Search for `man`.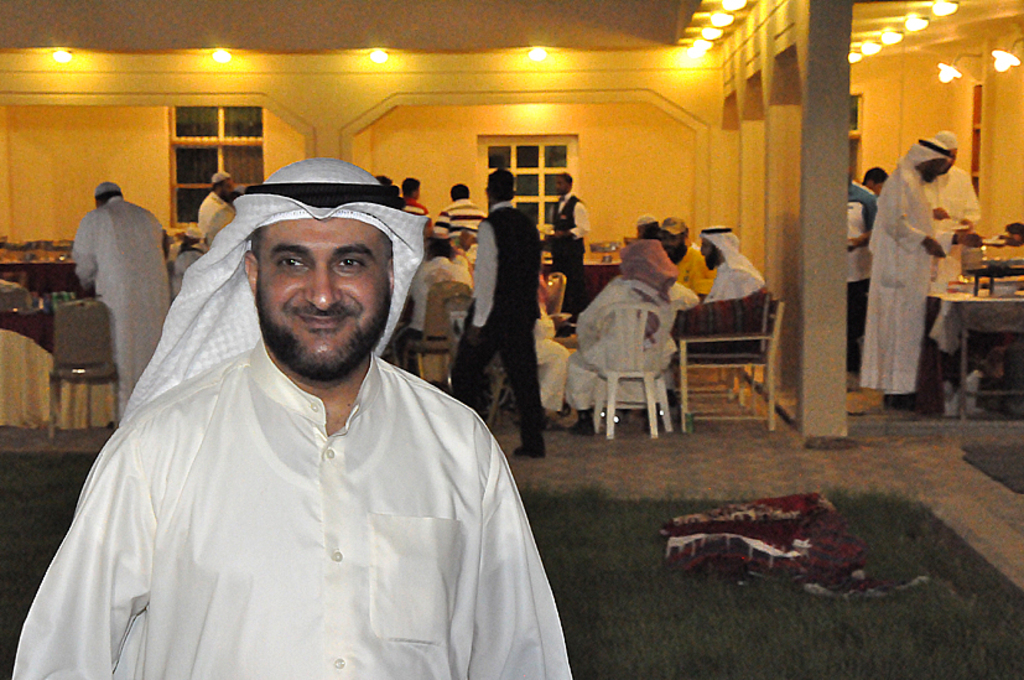
Found at 654:211:721:299.
